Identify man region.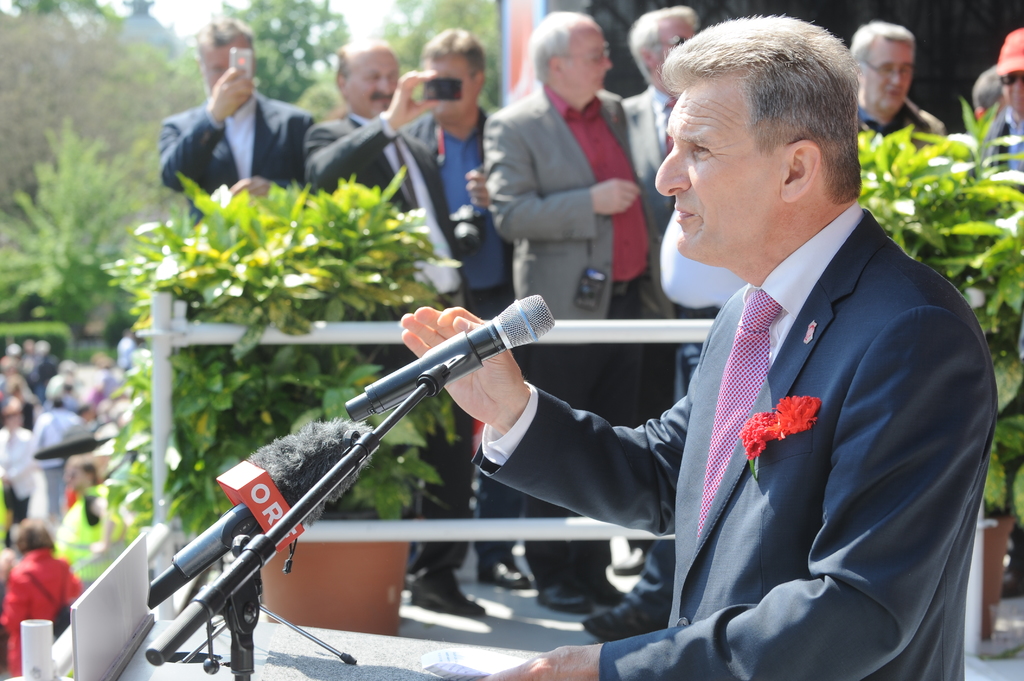
Region: (484, 11, 666, 613).
